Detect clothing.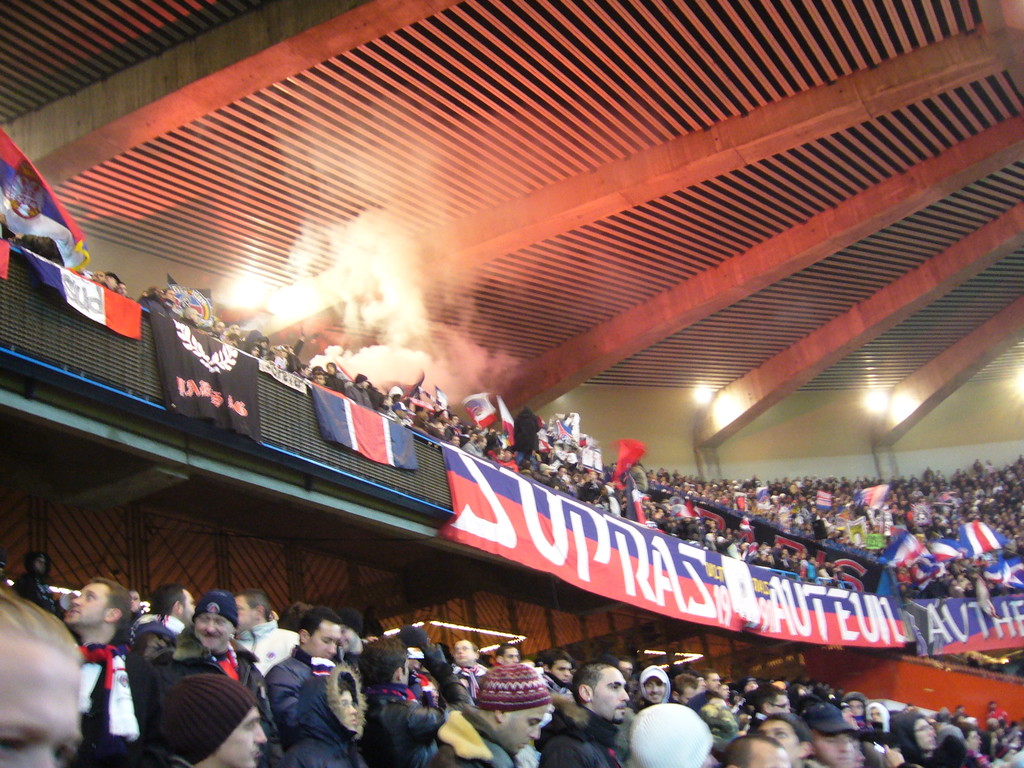
Detected at Rect(424, 705, 530, 767).
